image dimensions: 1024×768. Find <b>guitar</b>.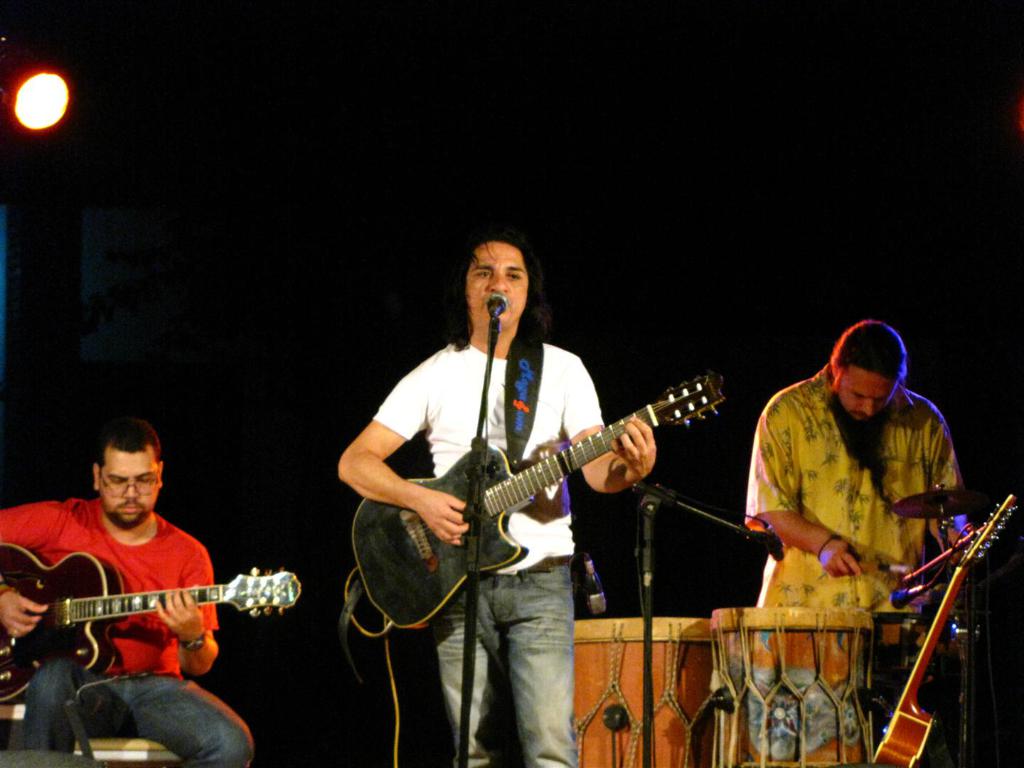
(0, 539, 298, 704).
